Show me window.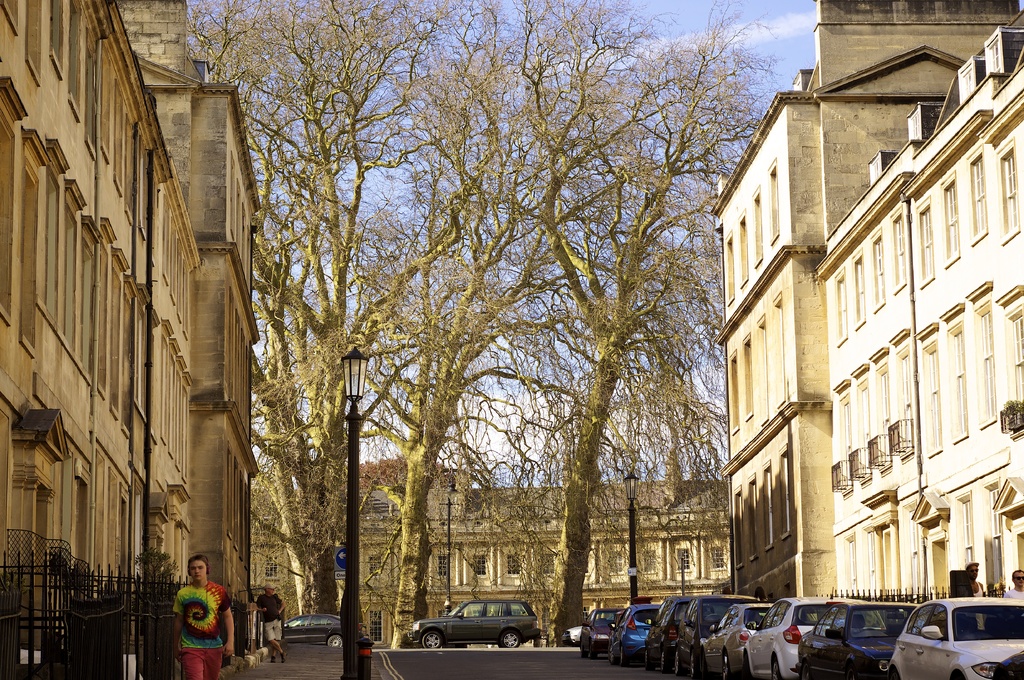
window is here: 779, 443, 792, 537.
